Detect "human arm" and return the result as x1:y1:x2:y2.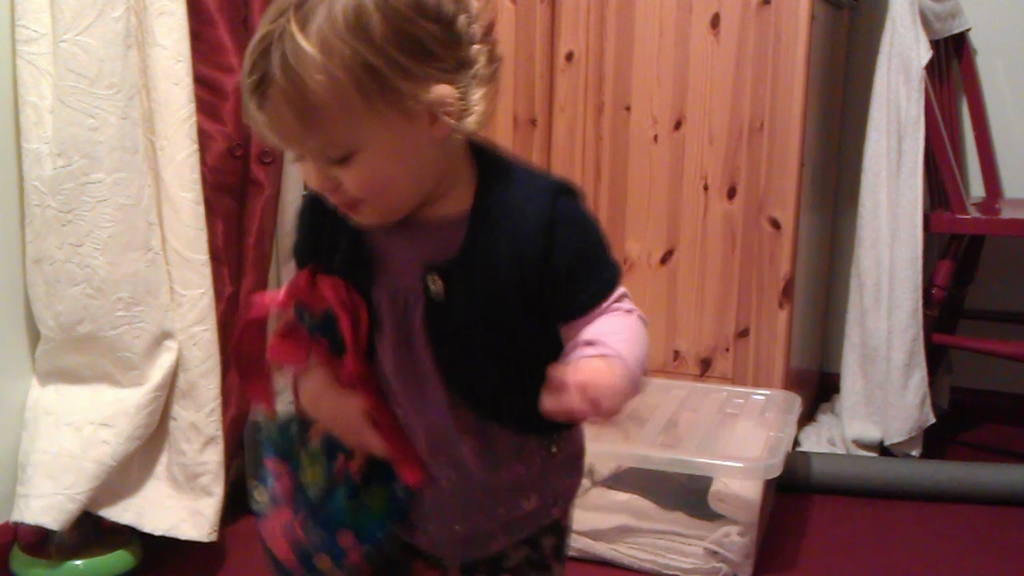
302:189:400:458.
